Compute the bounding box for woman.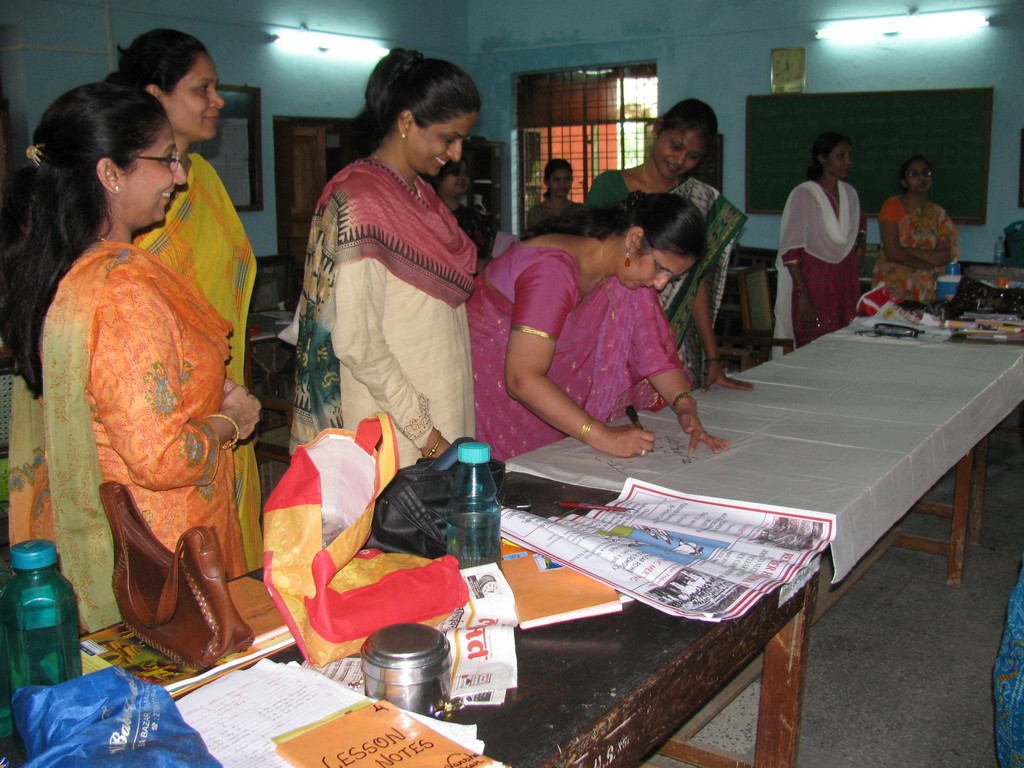
locate(578, 94, 761, 404).
